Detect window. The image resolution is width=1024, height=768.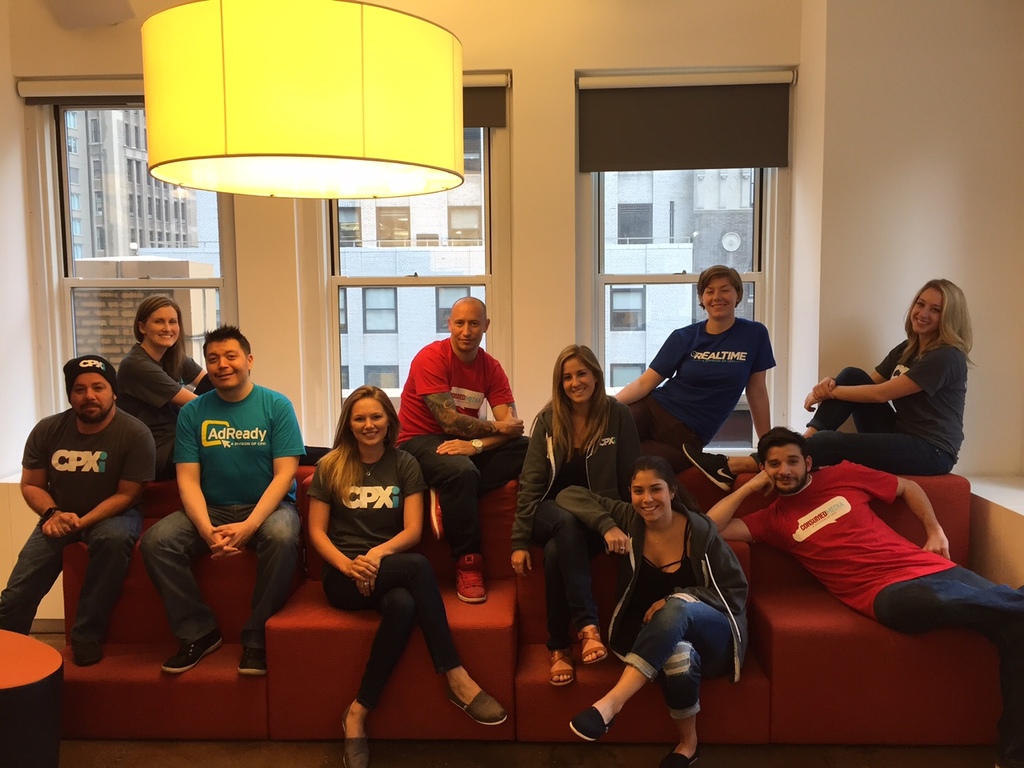
BBox(616, 196, 655, 246).
